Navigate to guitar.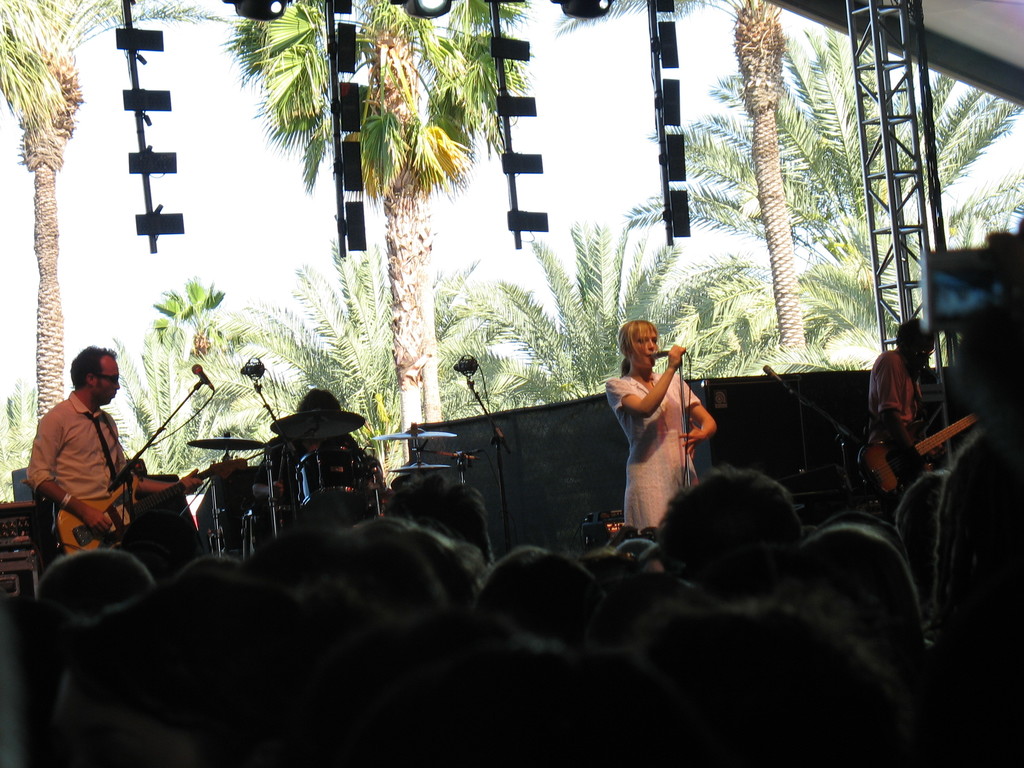
Navigation target: box(858, 426, 983, 504).
